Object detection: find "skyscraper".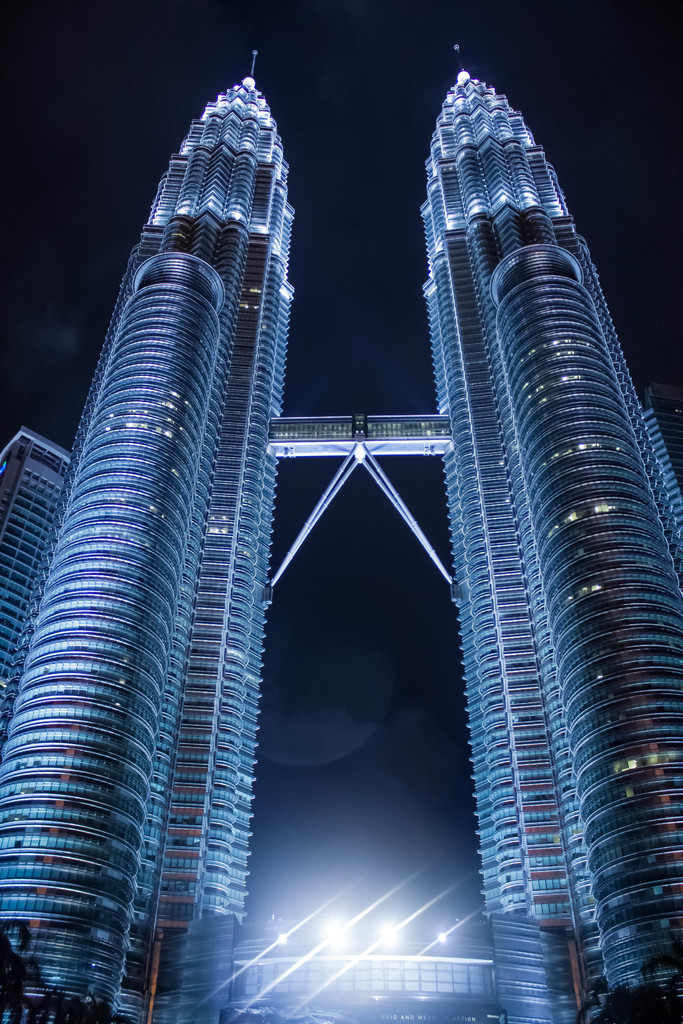
[x1=406, y1=42, x2=651, y2=1002].
